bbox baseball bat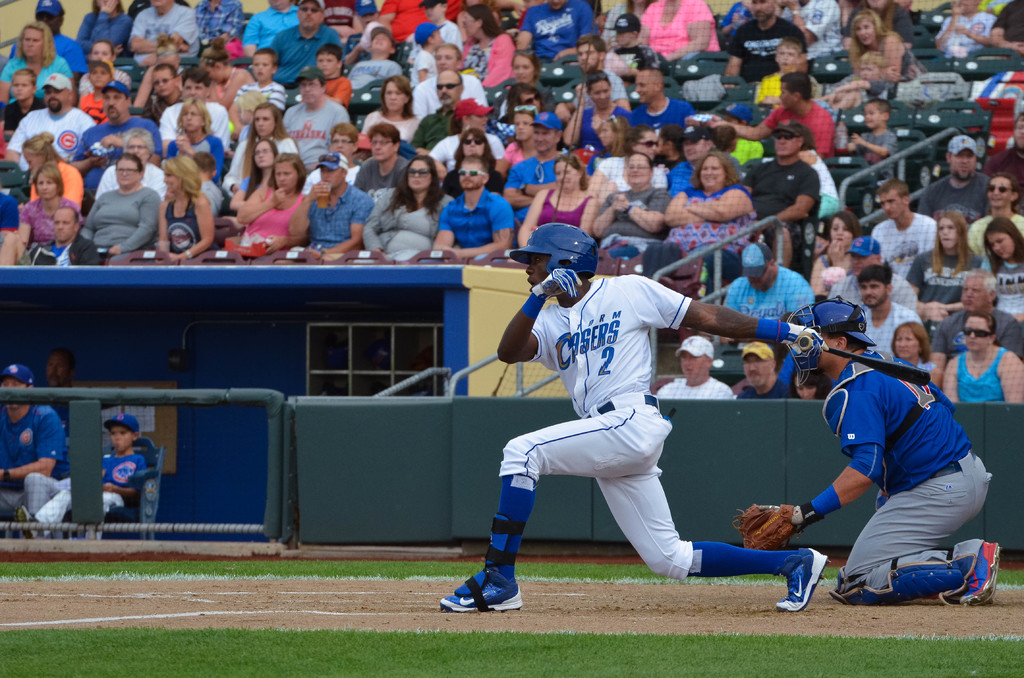
[left=816, top=340, right=930, bottom=387]
